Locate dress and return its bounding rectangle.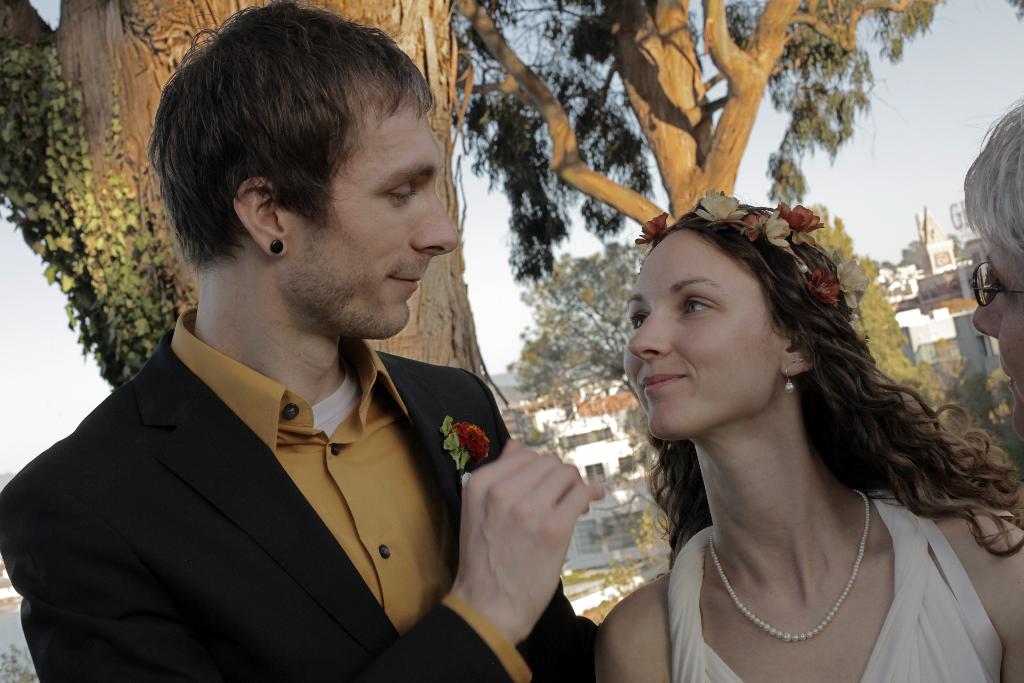
(678, 523, 1005, 682).
